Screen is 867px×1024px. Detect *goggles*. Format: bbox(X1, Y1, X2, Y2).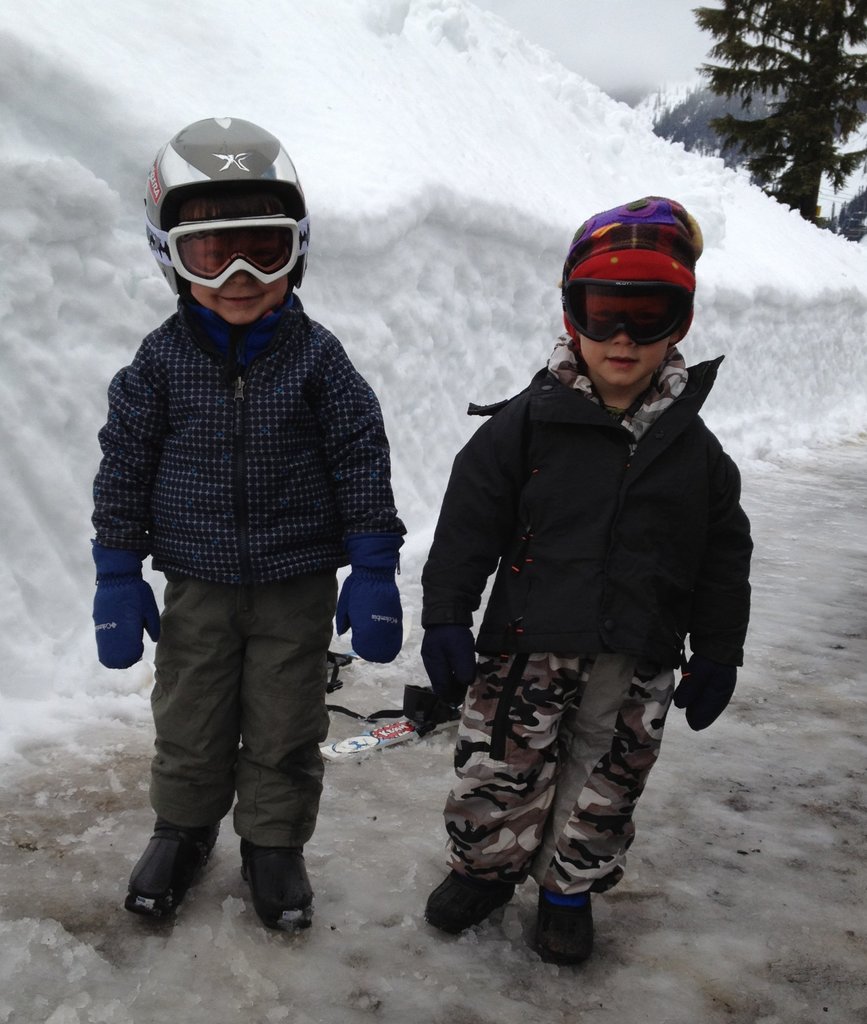
bbox(579, 311, 691, 344).
